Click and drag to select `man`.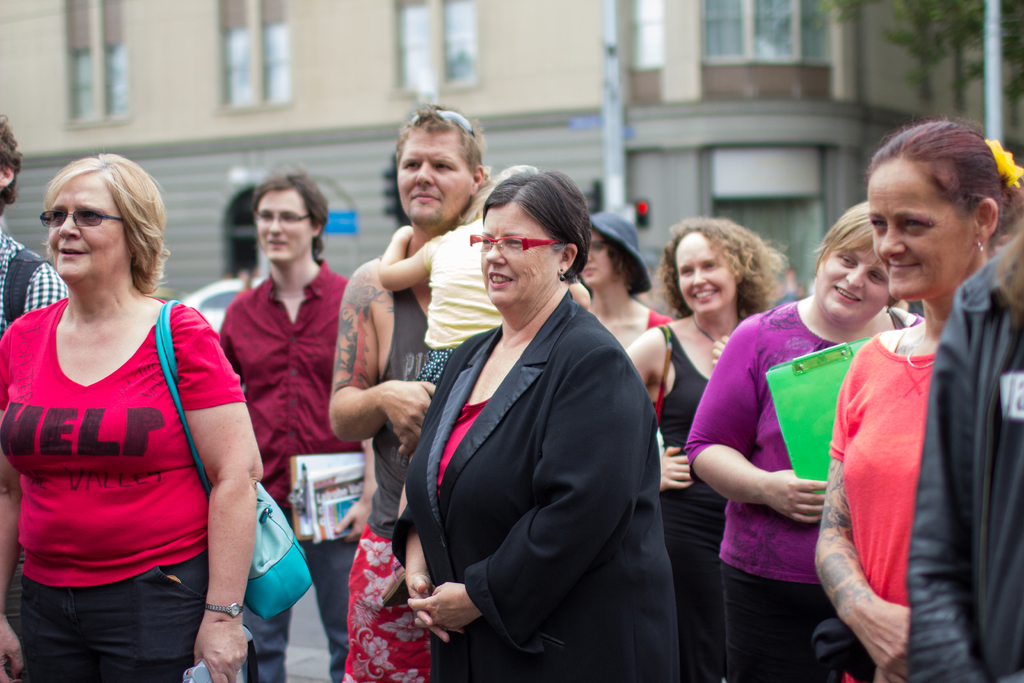
Selection: region(215, 170, 354, 682).
